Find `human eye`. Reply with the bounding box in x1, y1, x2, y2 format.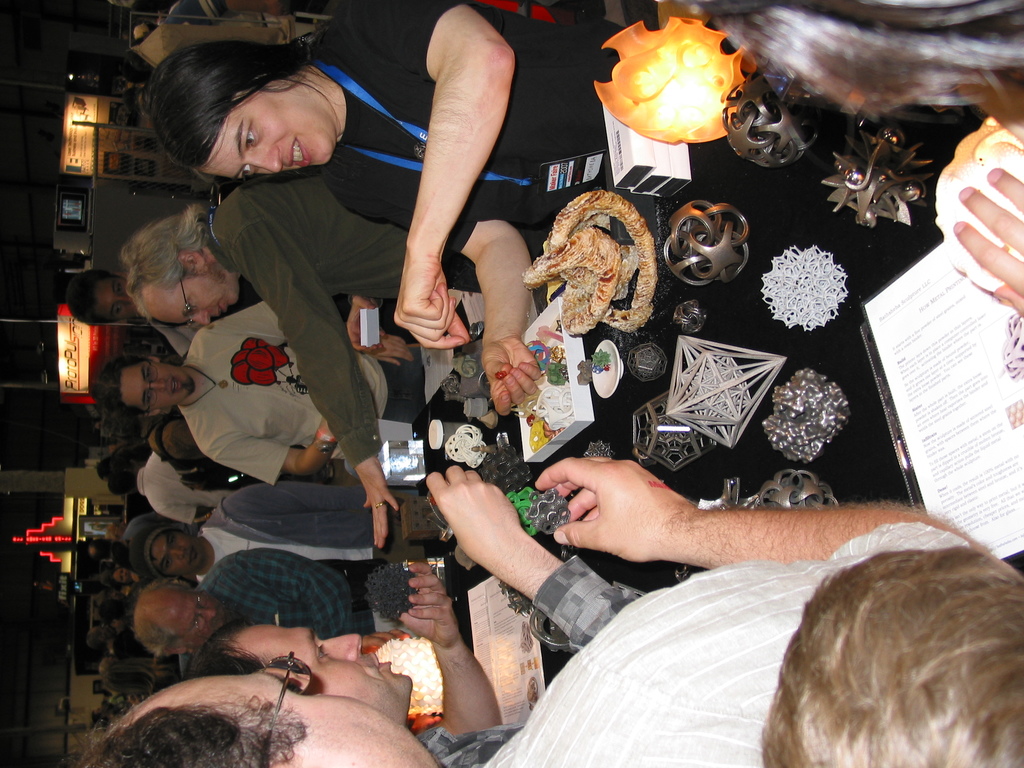
113, 285, 123, 300.
